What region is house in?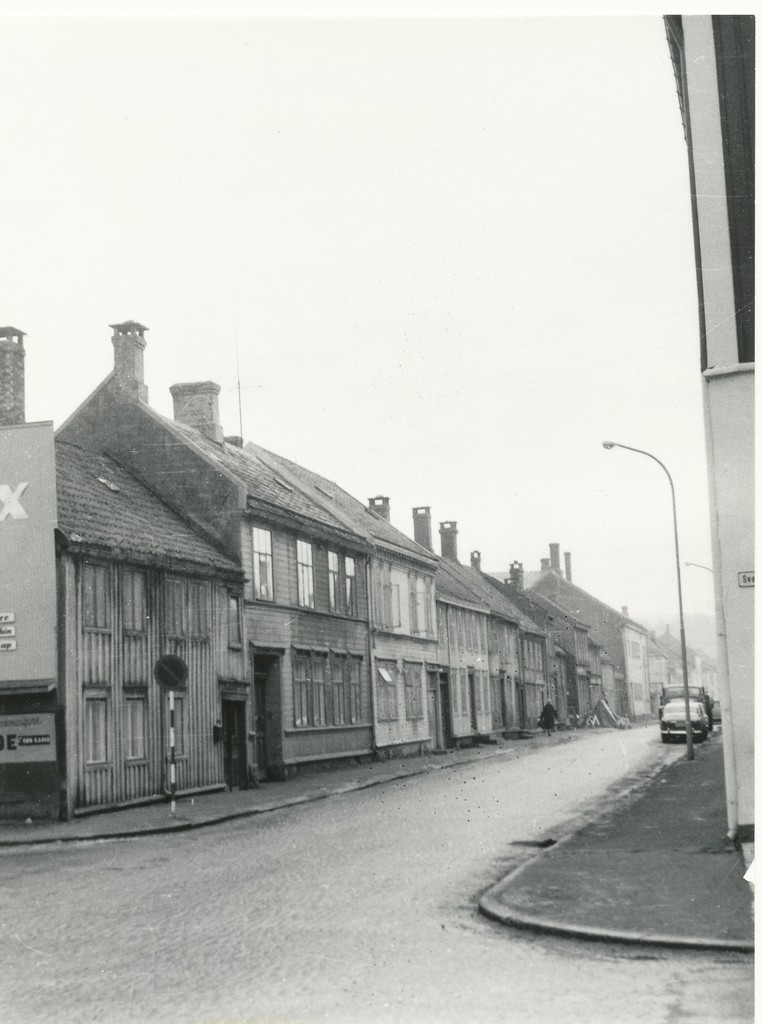
45 396 407 829.
